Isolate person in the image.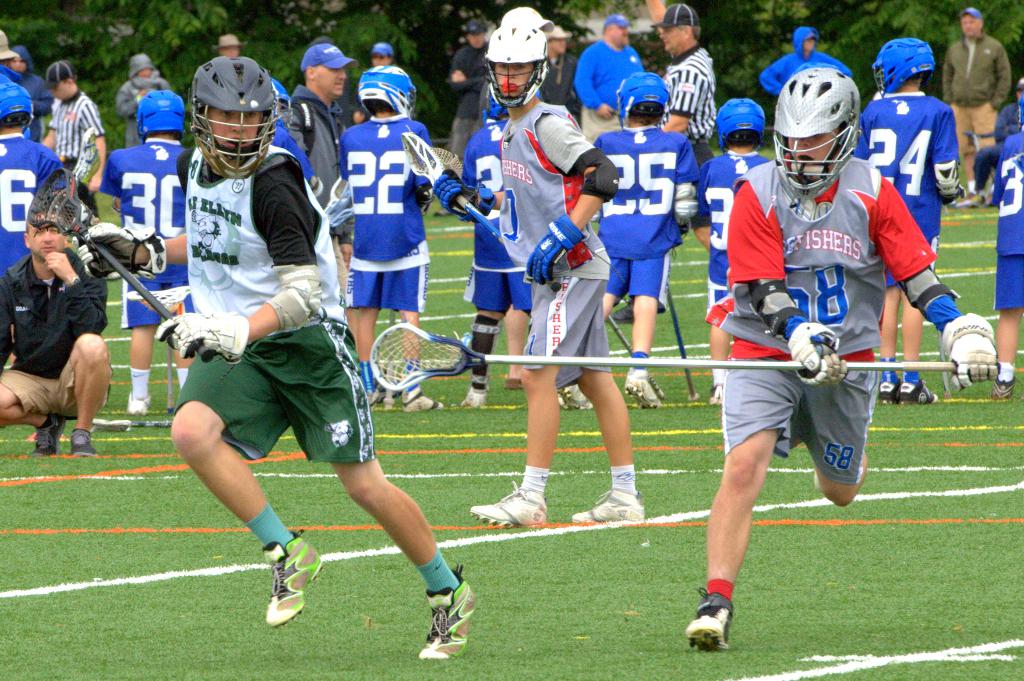
Isolated region: pyautogui.locateOnScreen(964, 129, 1023, 412).
